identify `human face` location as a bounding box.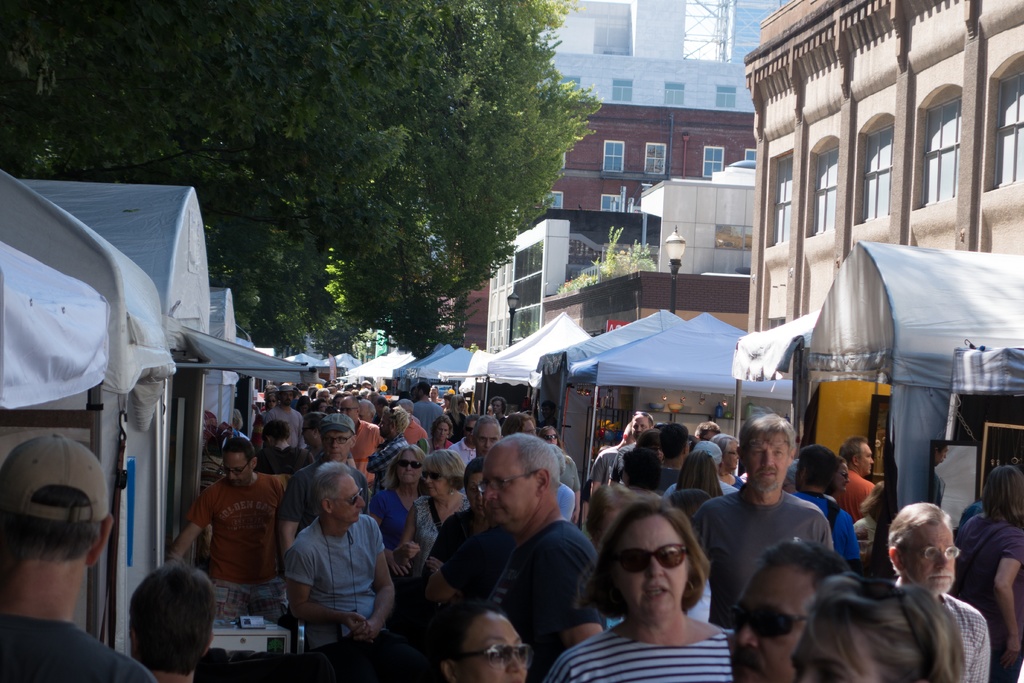
(x1=861, y1=443, x2=874, y2=475).
